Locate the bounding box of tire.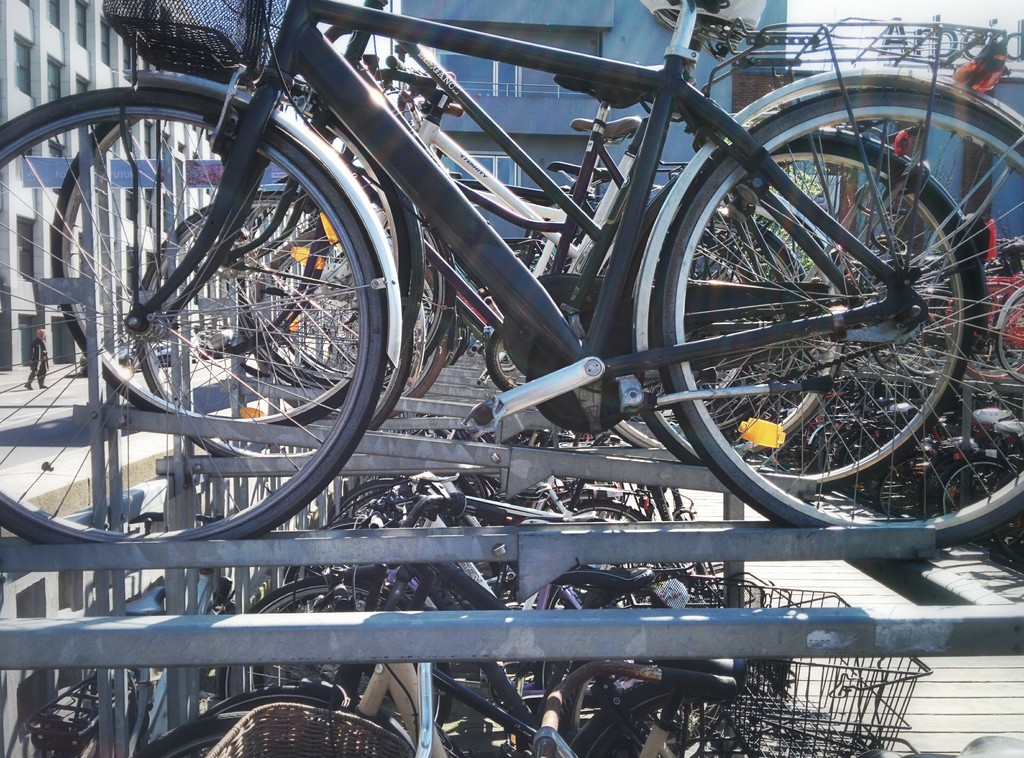
Bounding box: pyautogui.locateOnScreen(627, 121, 998, 491).
